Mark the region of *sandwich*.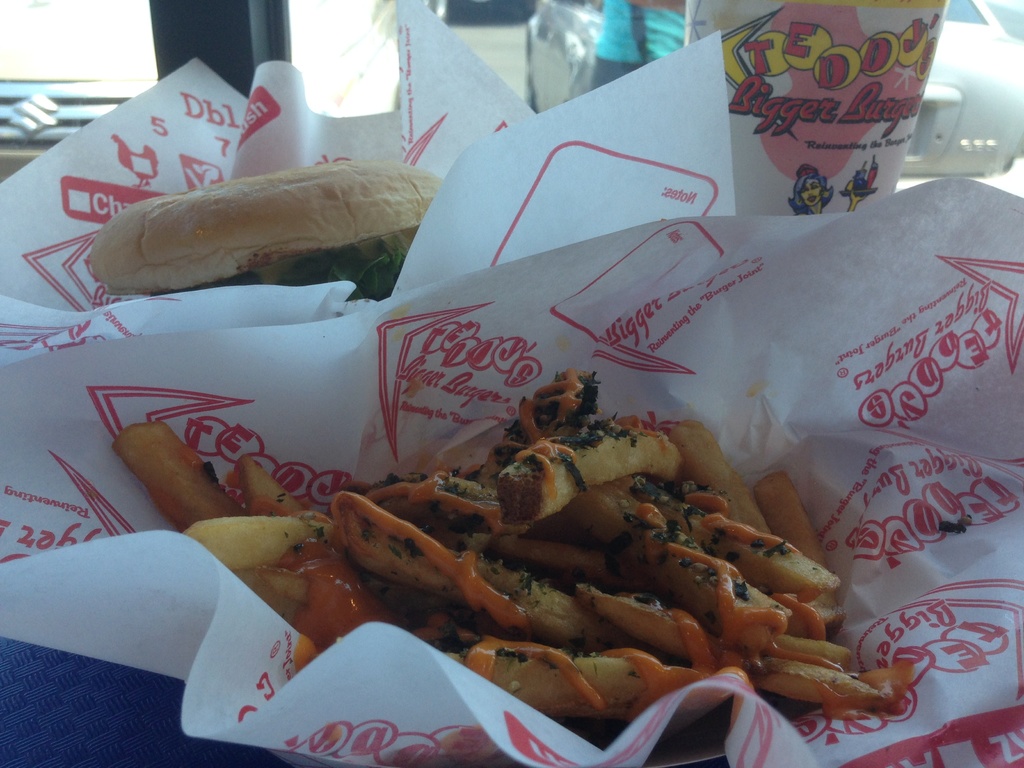
Region: (x1=86, y1=158, x2=450, y2=294).
